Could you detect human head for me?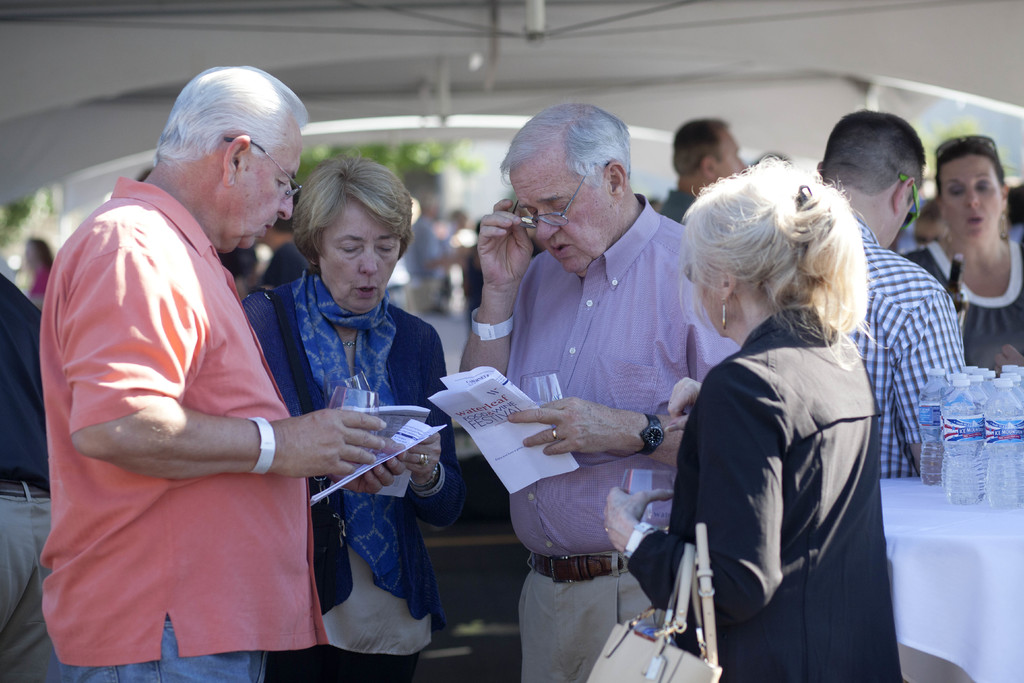
Detection result: select_region(816, 103, 922, 245).
